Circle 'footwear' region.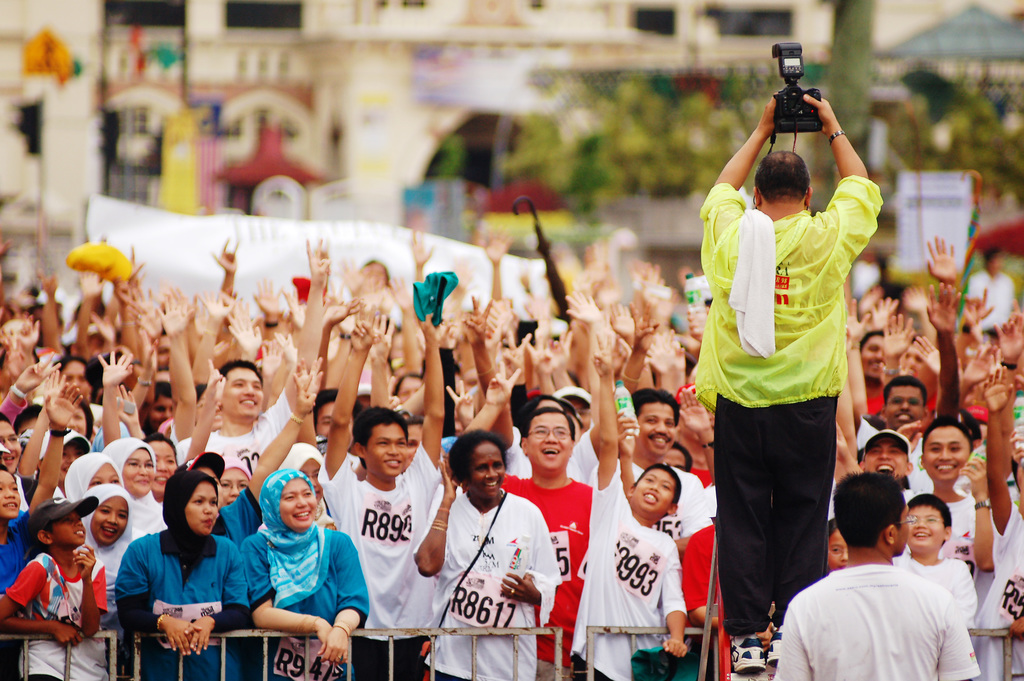
Region: detection(731, 639, 764, 676).
